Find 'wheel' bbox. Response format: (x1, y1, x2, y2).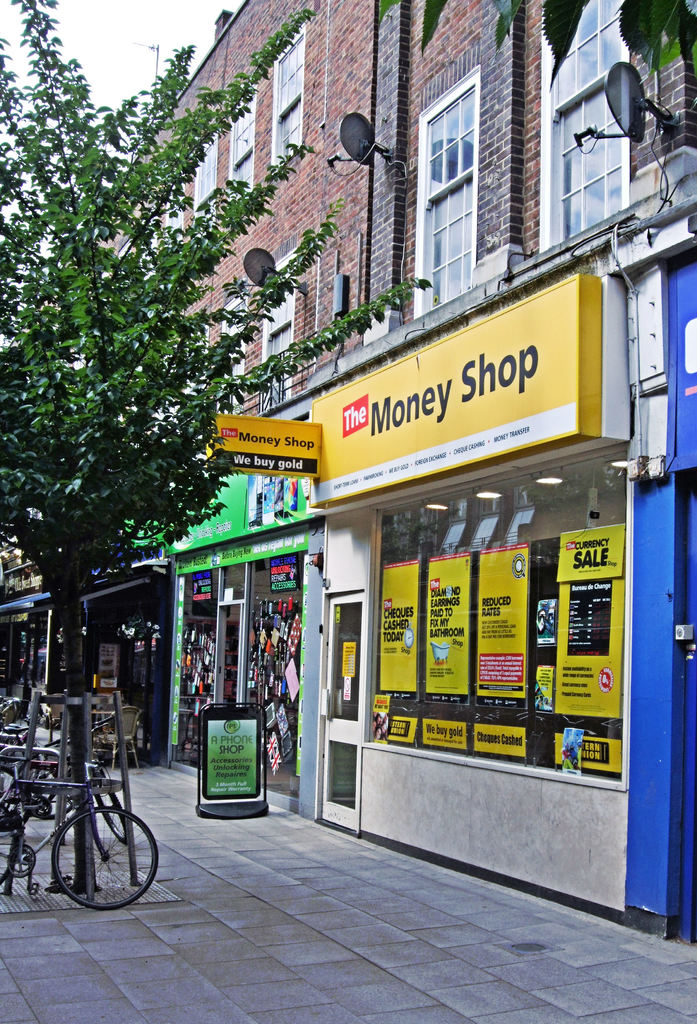
(49, 798, 161, 914).
